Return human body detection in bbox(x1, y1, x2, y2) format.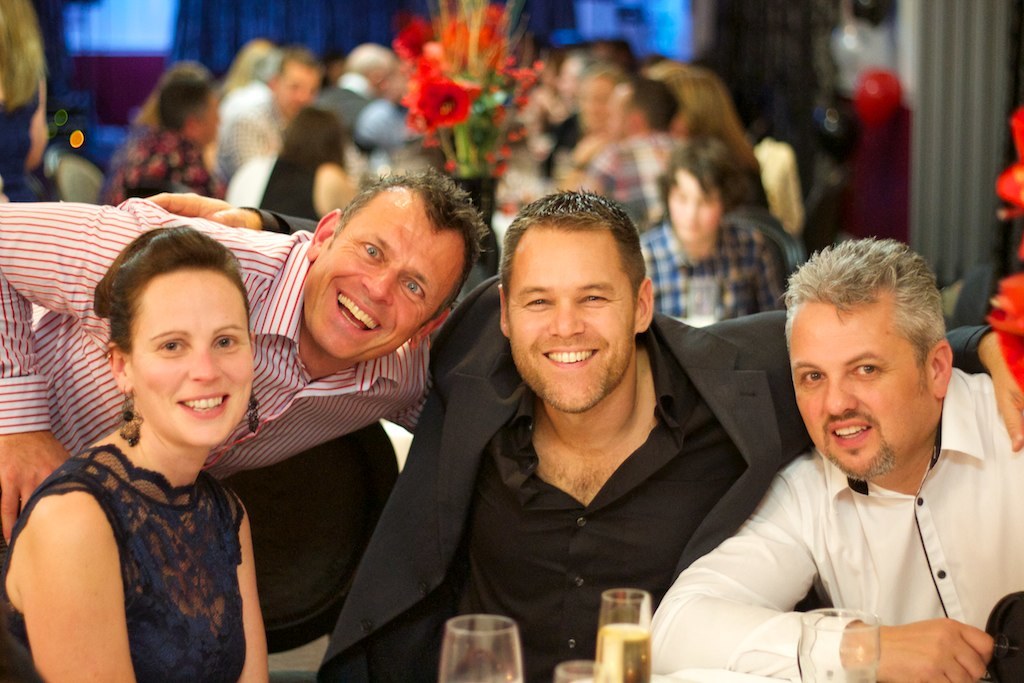
bbox(219, 33, 277, 90).
